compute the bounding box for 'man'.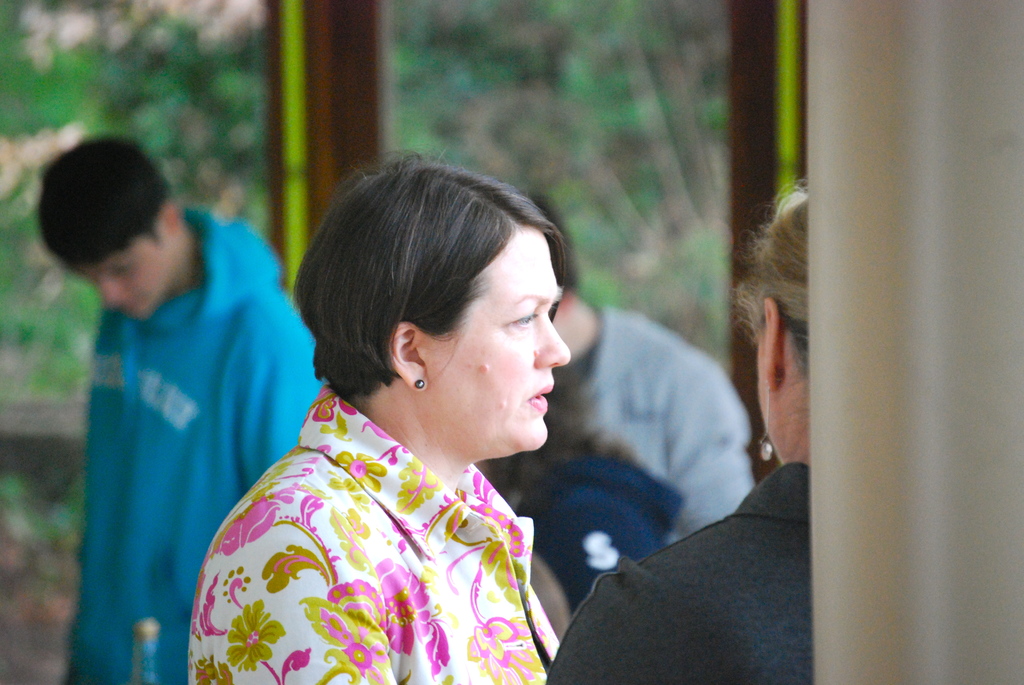
488 189 750 594.
